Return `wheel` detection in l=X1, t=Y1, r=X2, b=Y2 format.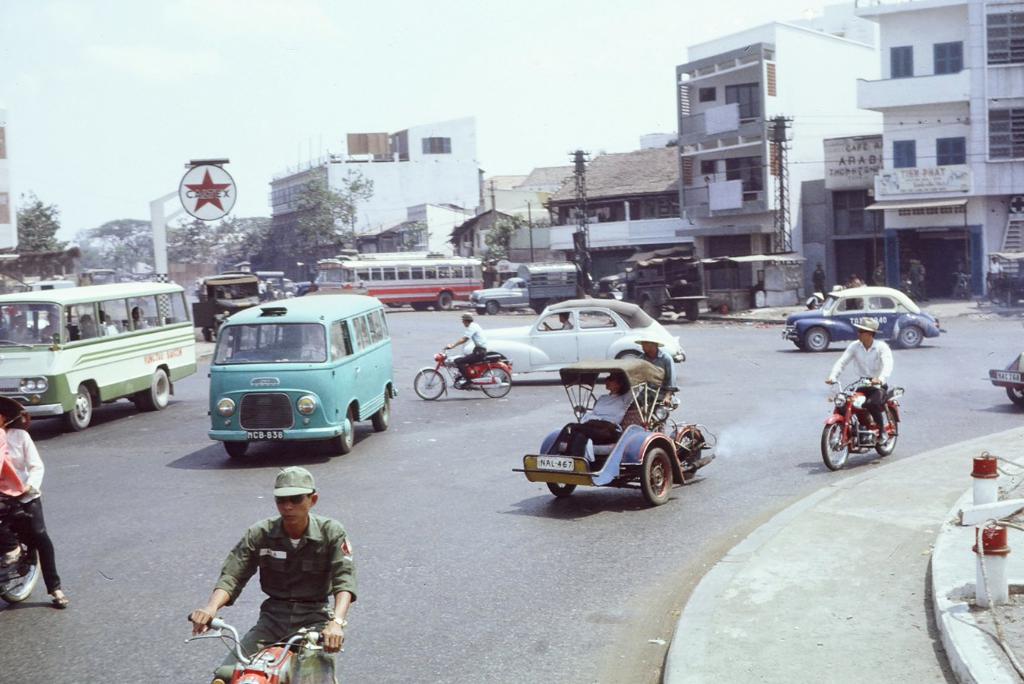
l=966, t=283, r=975, b=298.
